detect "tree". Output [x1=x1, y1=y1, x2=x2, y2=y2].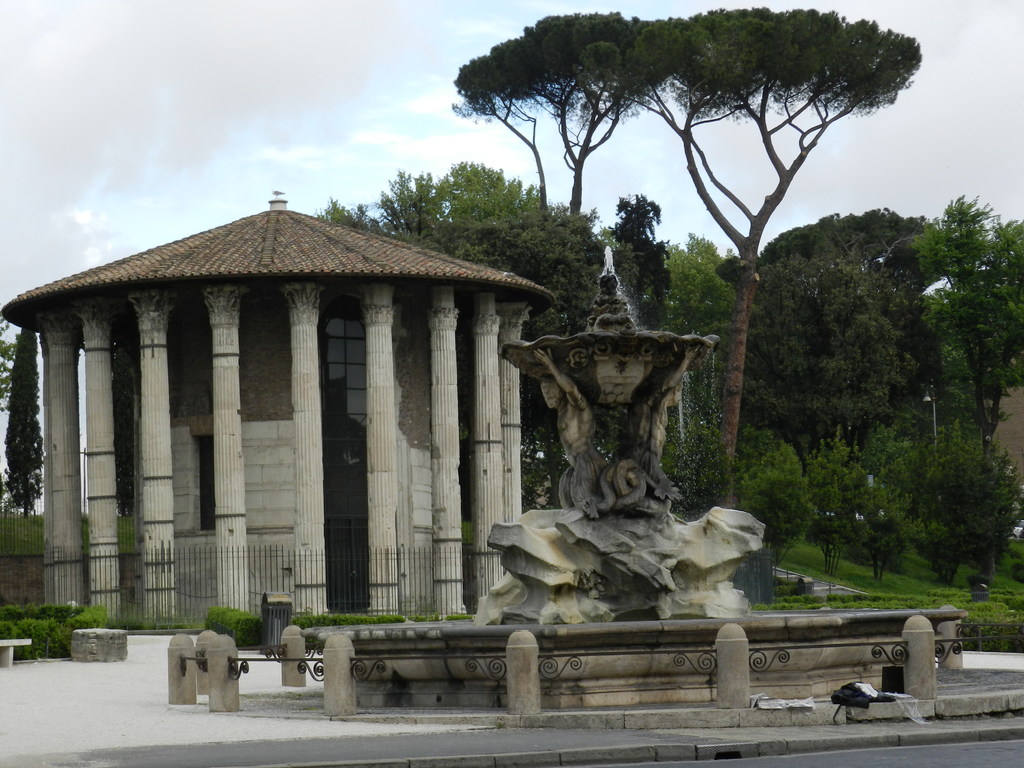
[x1=113, y1=332, x2=140, y2=524].
